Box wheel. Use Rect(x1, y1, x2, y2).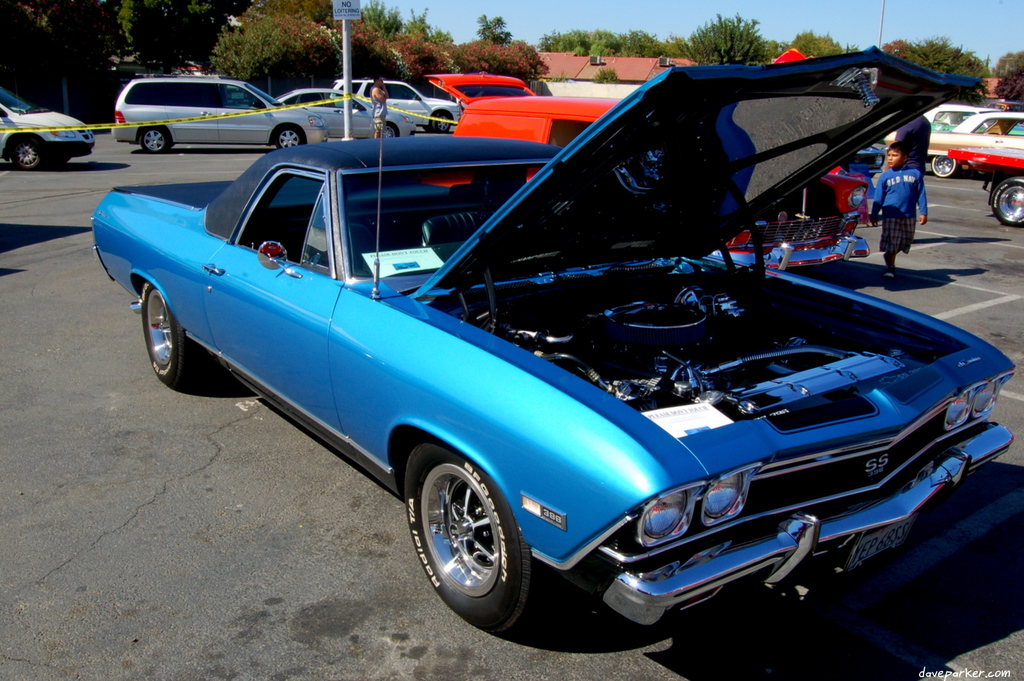
Rect(383, 124, 397, 138).
